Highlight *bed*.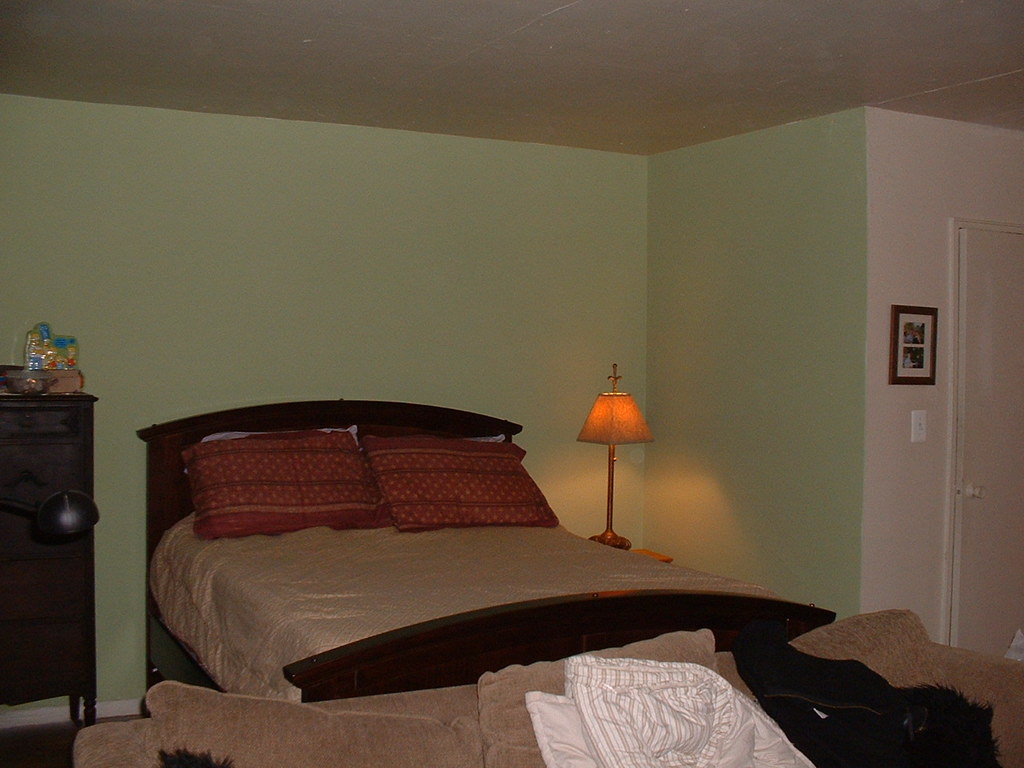
Highlighted region: [left=129, top=386, right=750, bottom=706].
